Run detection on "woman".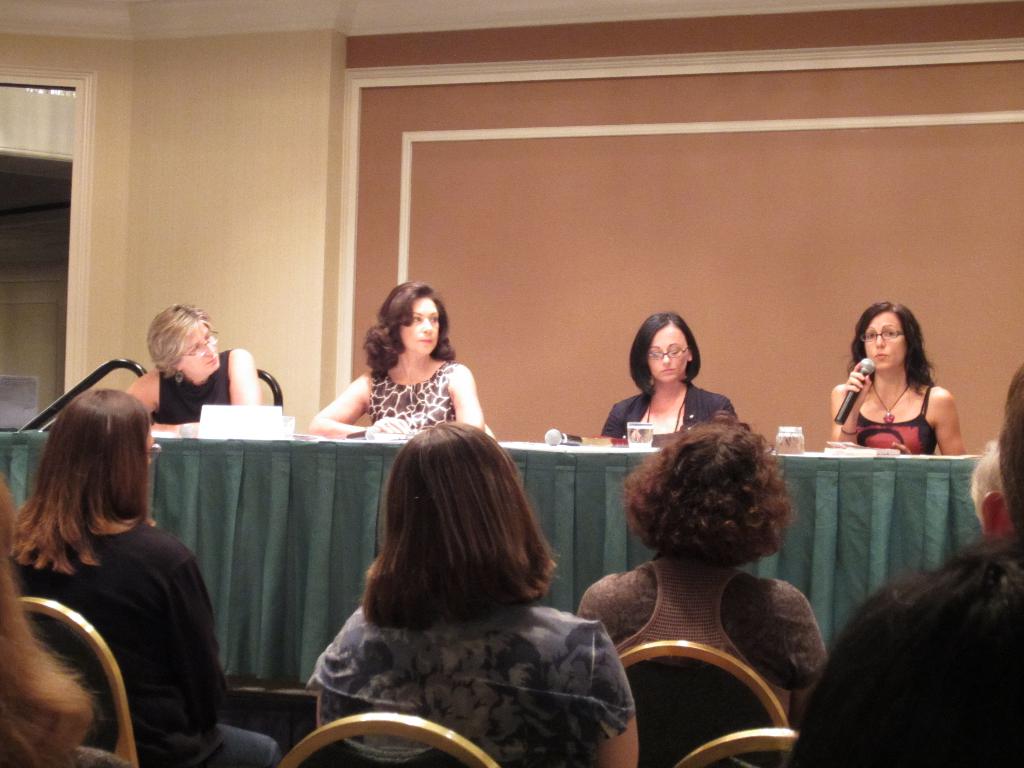
Result: (x1=828, y1=297, x2=963, y2=462).
